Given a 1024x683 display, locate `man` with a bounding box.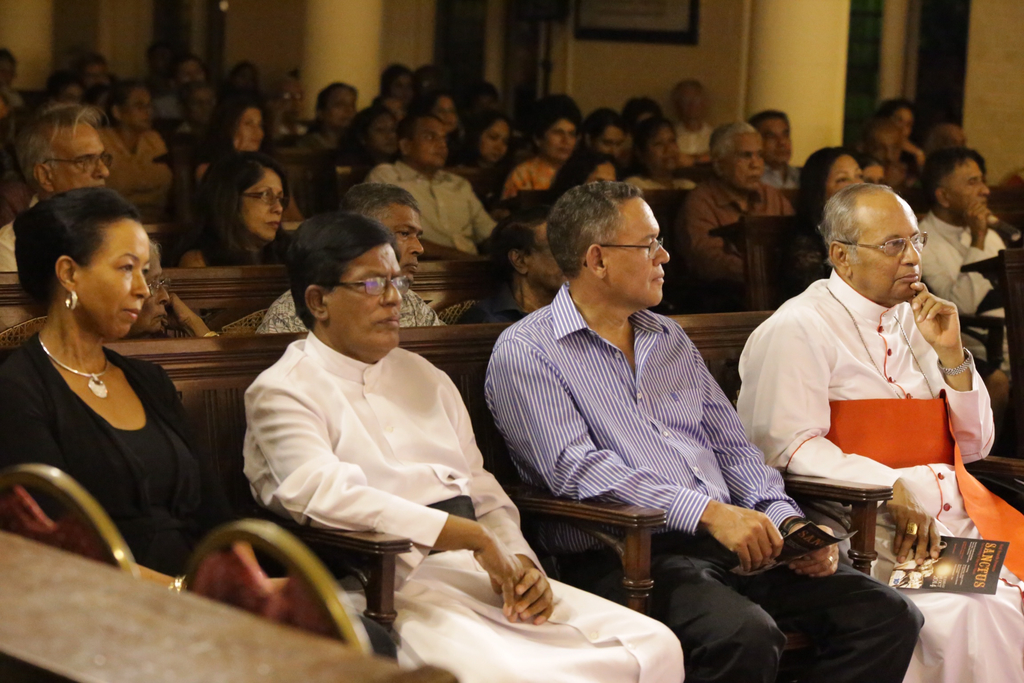
Located: Rect(362, 111, 500, 265).
